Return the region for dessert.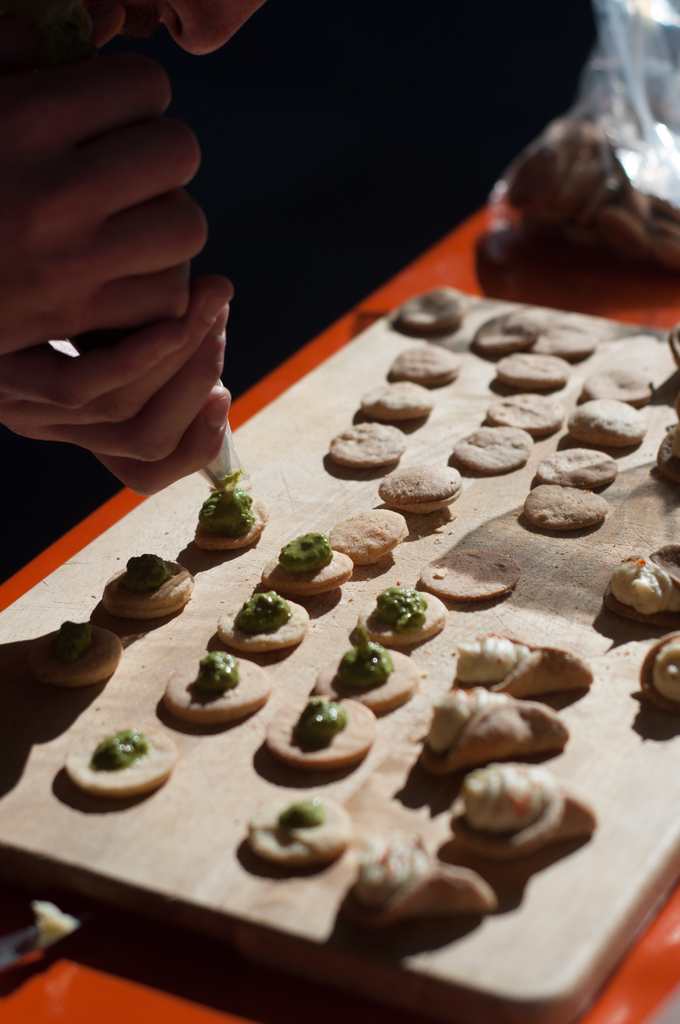
rect(574, 395, 640, 458).
